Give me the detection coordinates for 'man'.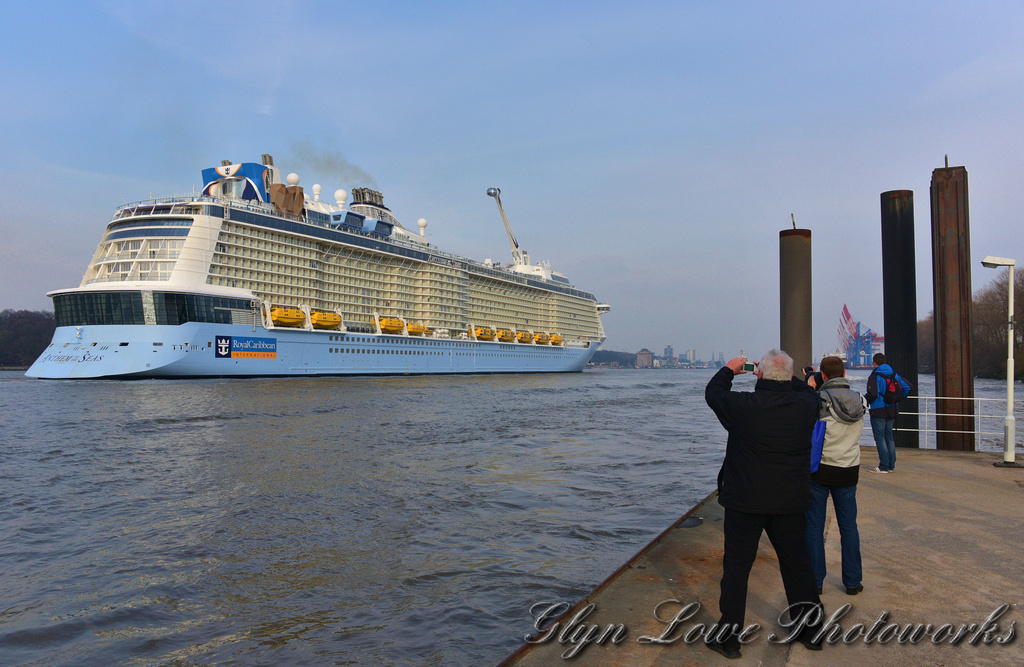
region(716, 337, 851, 632).
